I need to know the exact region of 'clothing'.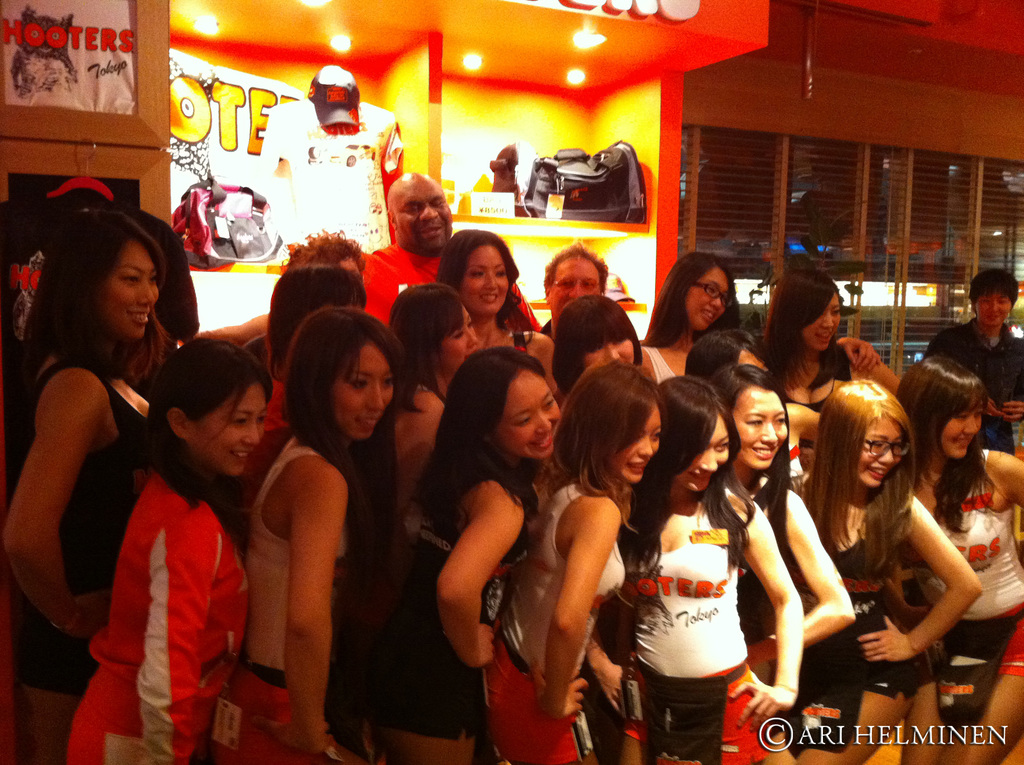
Region: 84,423,236,744.
